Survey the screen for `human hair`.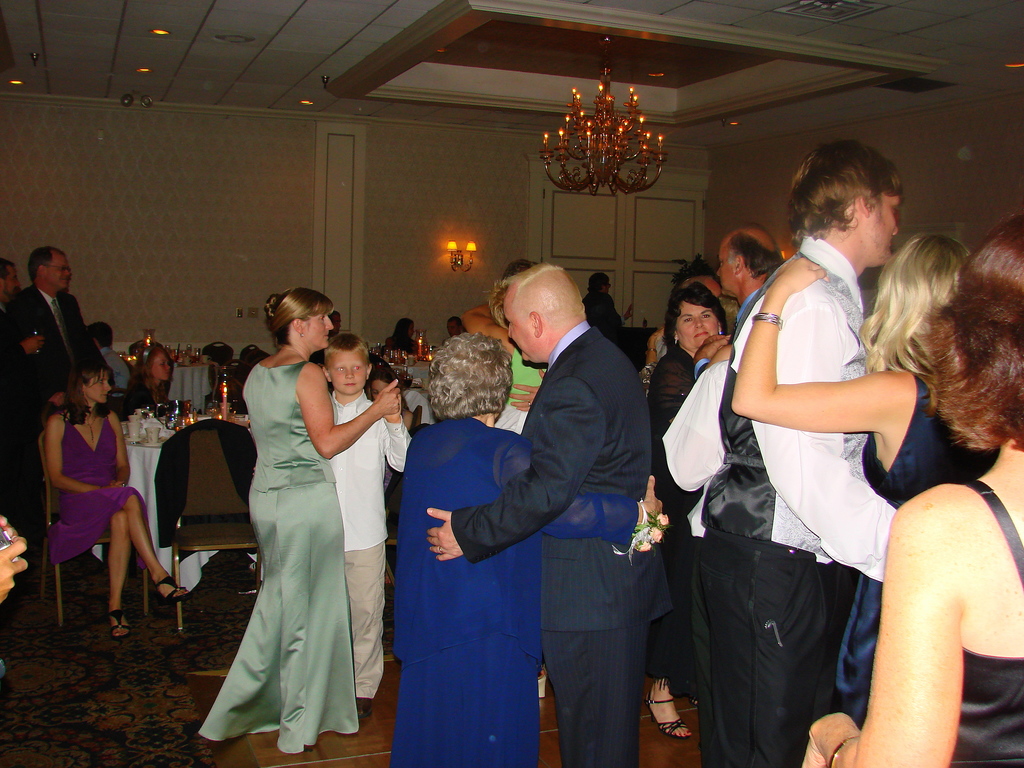
Survey found: <box>323,331,370,378</box>.
